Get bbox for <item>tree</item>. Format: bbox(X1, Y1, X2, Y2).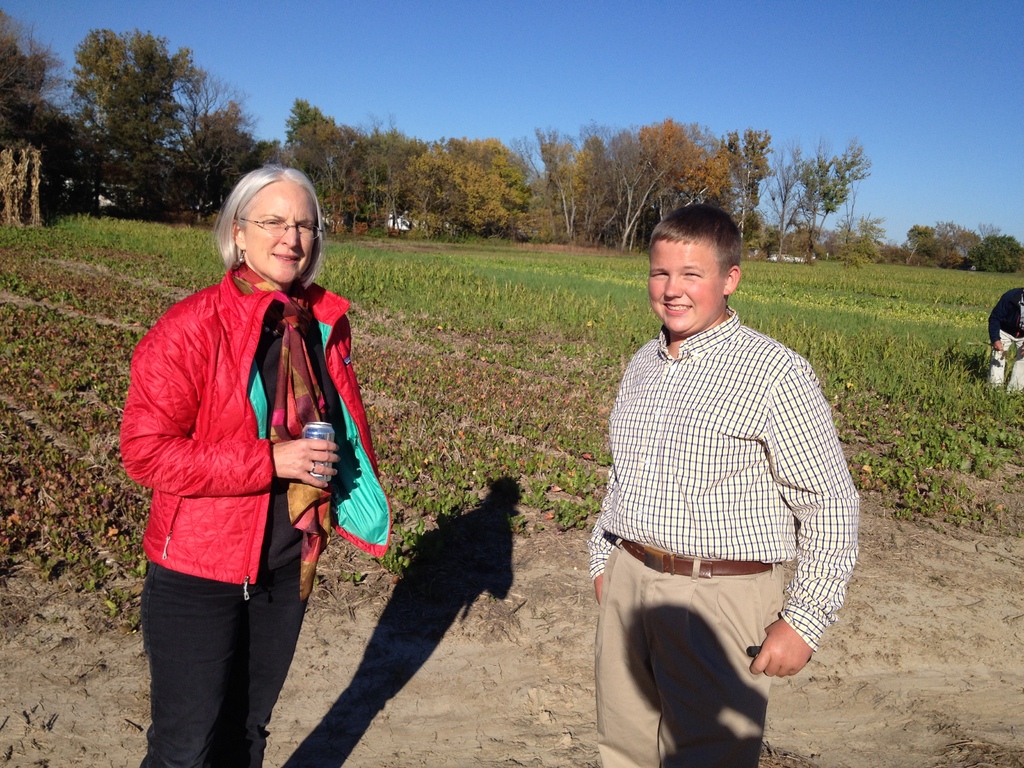
bbox(610, 124, 671, 243).
